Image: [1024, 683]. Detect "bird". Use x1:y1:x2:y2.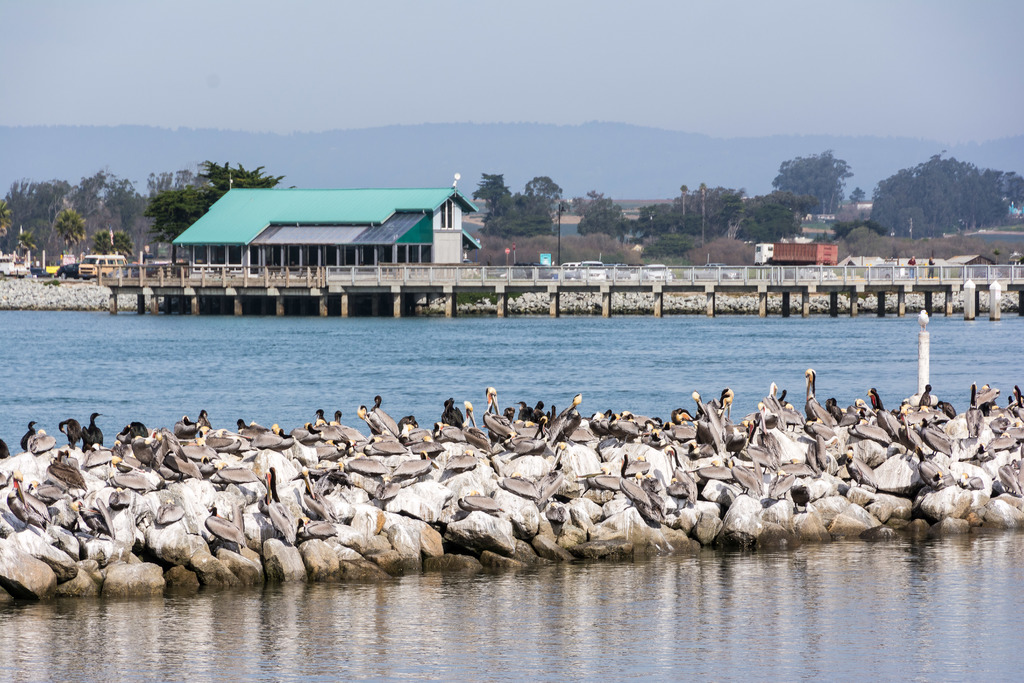
772:467:803:501.
